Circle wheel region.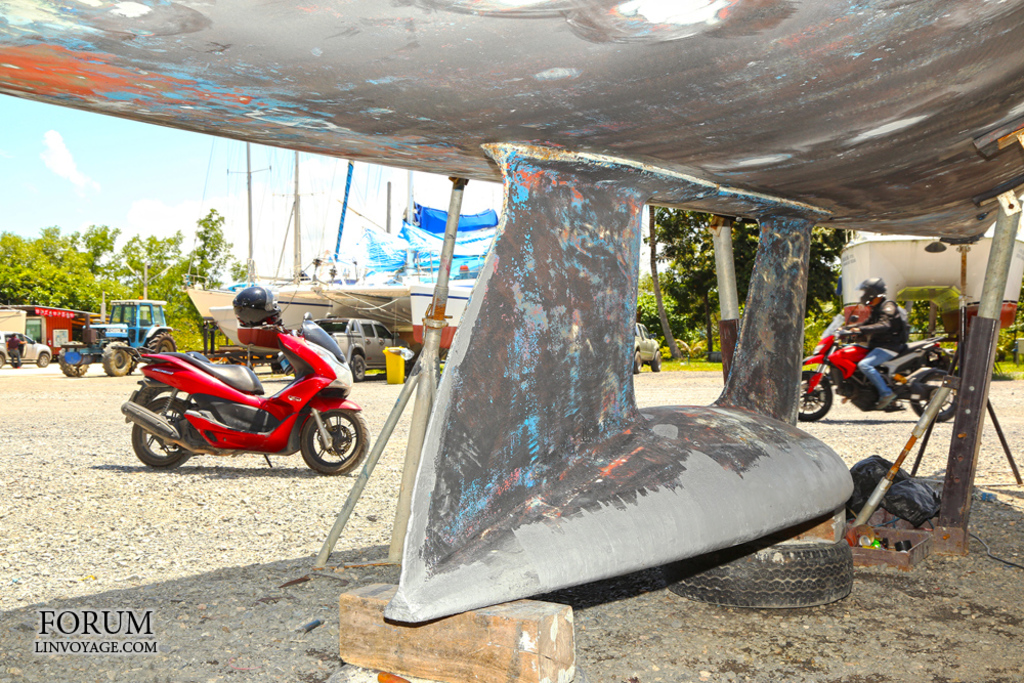
Region: 300:409:371:477.
